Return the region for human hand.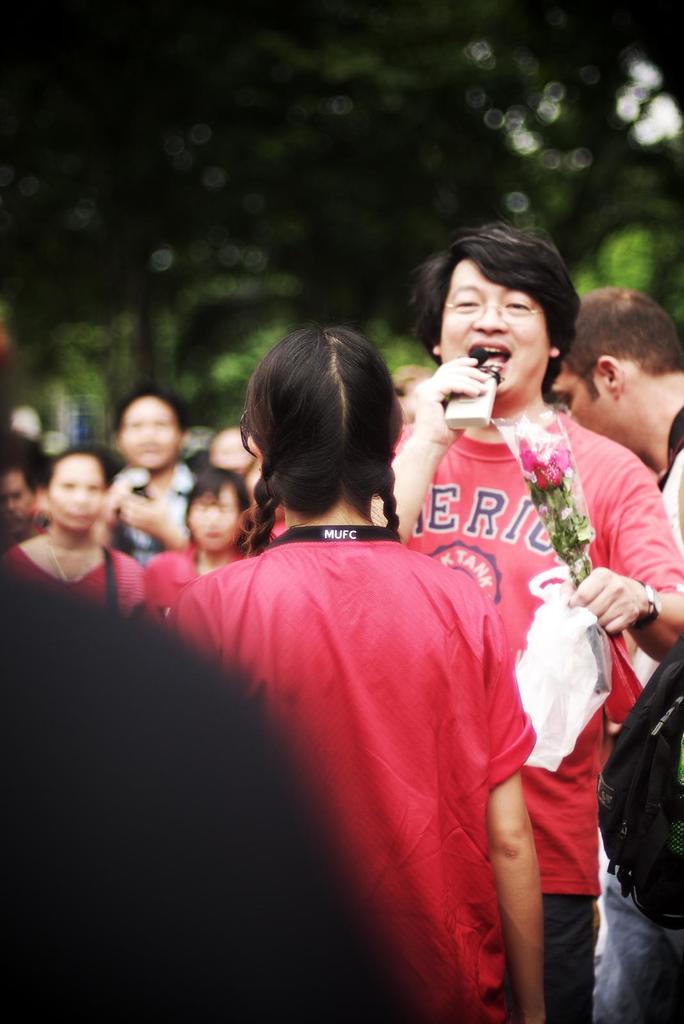
[104,470,138,522].
